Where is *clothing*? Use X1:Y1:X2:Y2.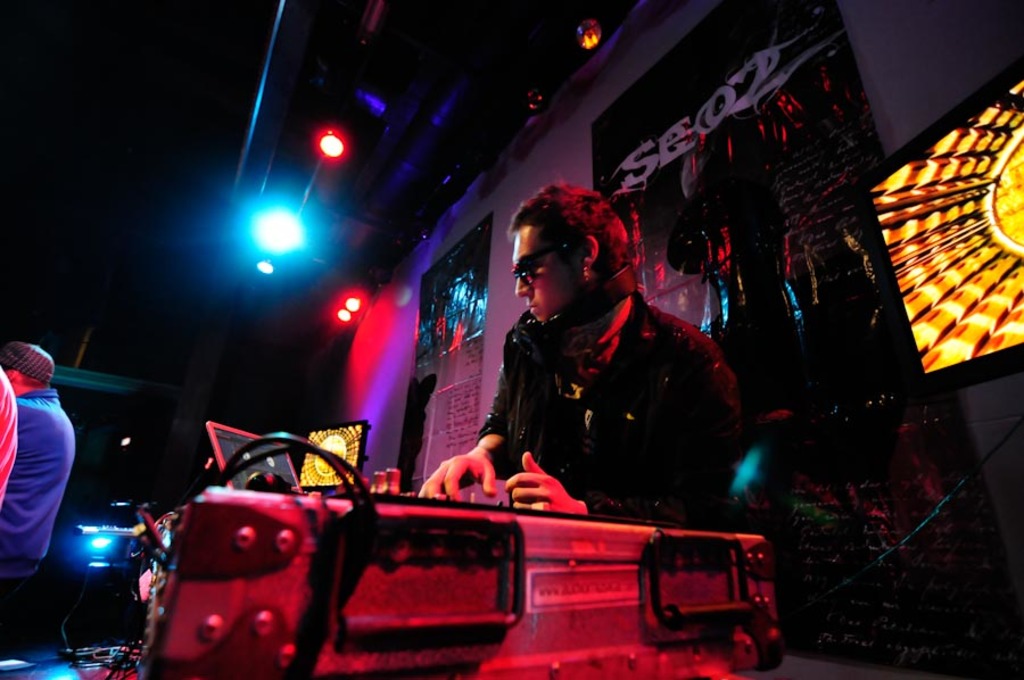
470:217:752:522.
